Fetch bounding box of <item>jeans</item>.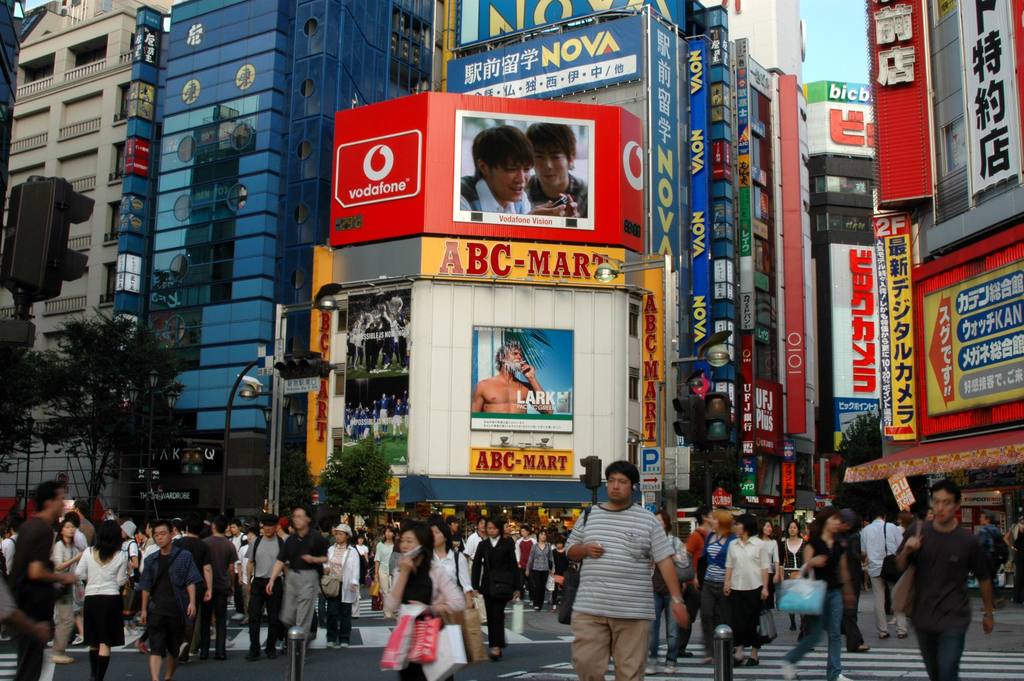
Bbox: l=564, t=608, r=653, b=680.
